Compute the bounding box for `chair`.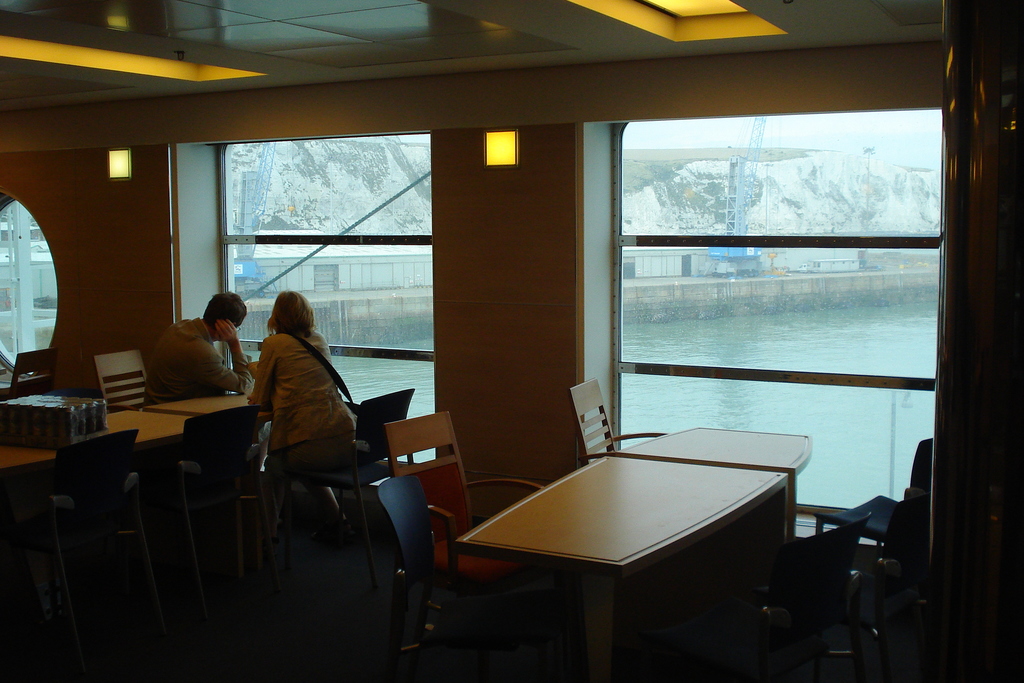
[355, 388, 414, 552].
